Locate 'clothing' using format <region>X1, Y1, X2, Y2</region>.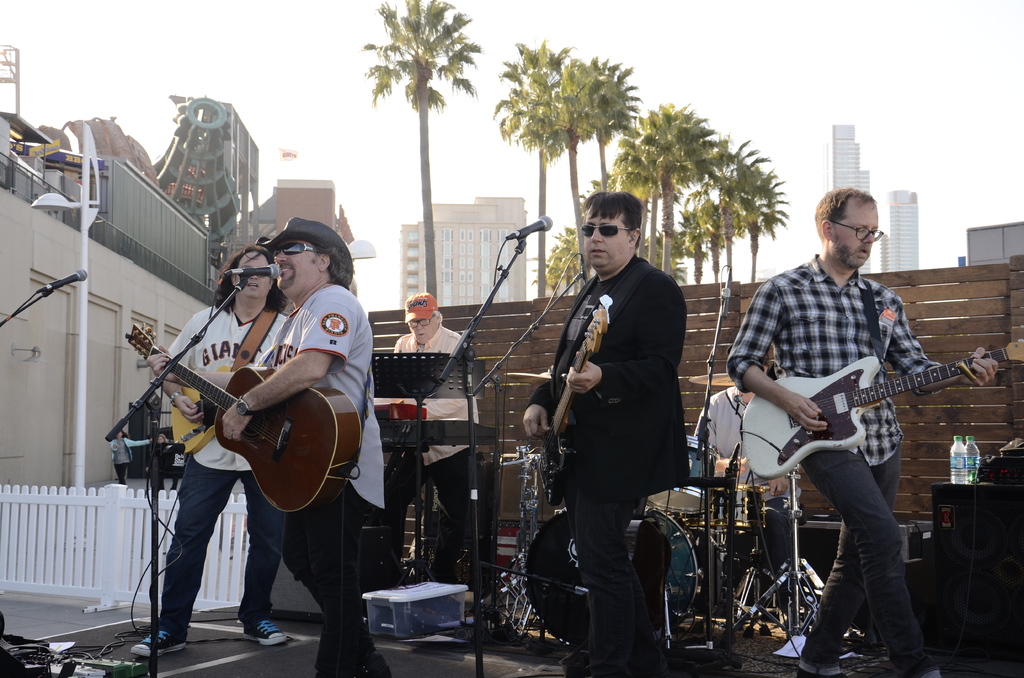
<region>278, 478, 376, 677</region>.
